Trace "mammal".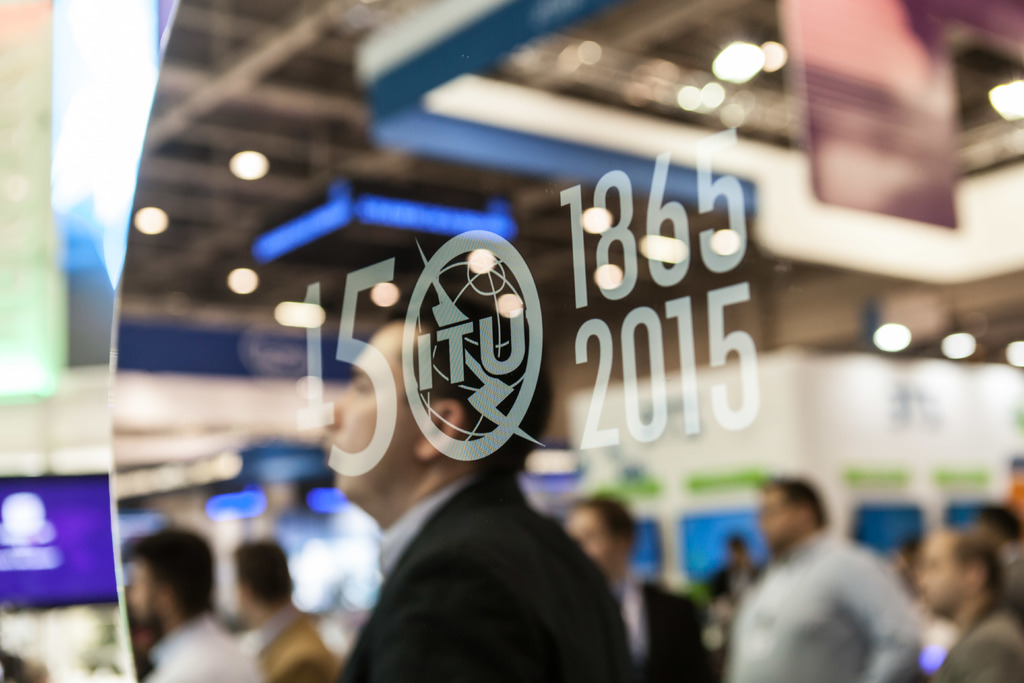
Traced to detection(707, 526, 771, 598).
